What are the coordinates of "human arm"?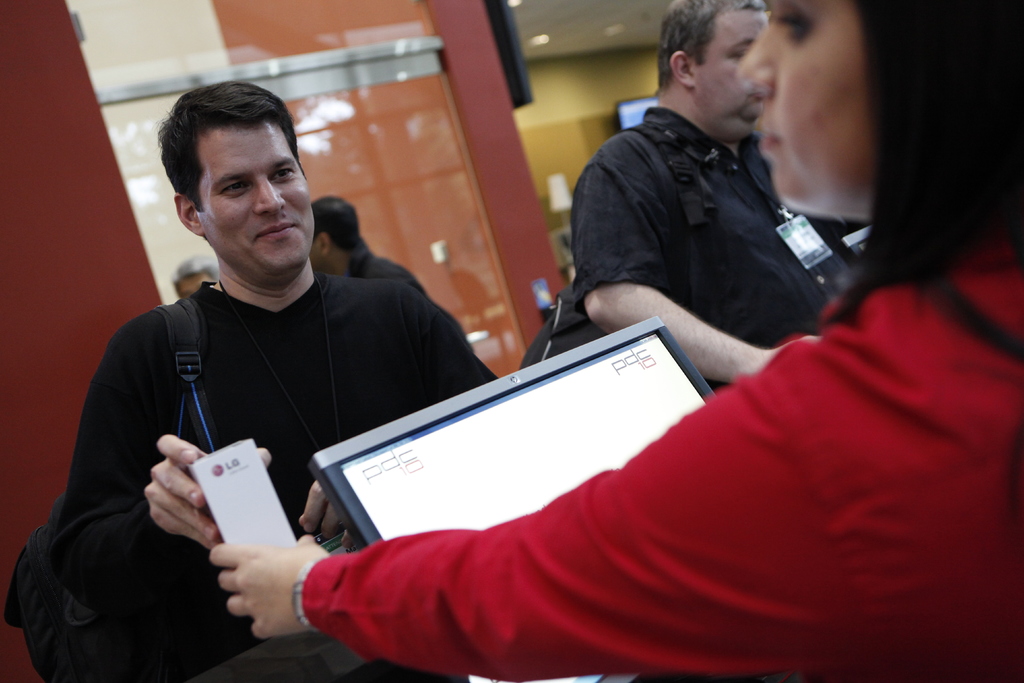
Rect(189, 424, 860, 645).
